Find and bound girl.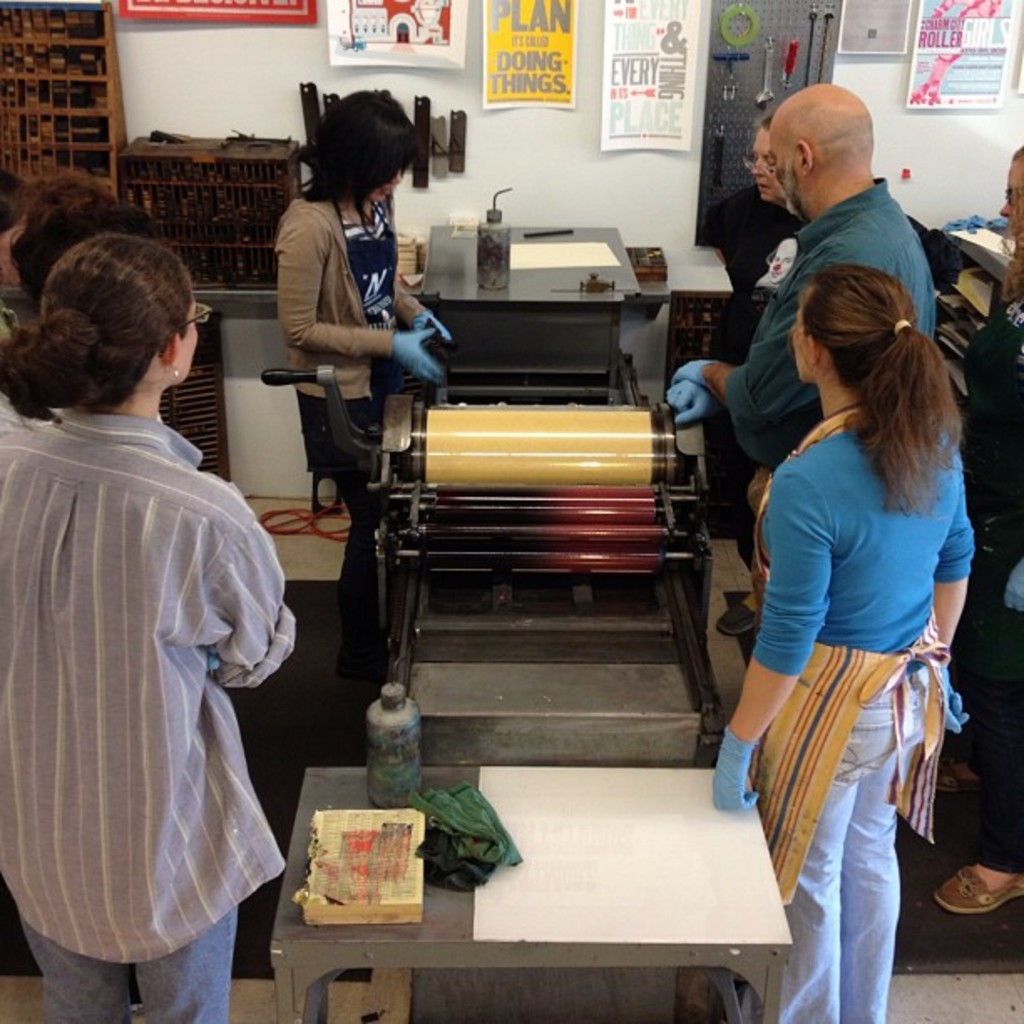
Bound: Rect(268, 77, 452, 514).
